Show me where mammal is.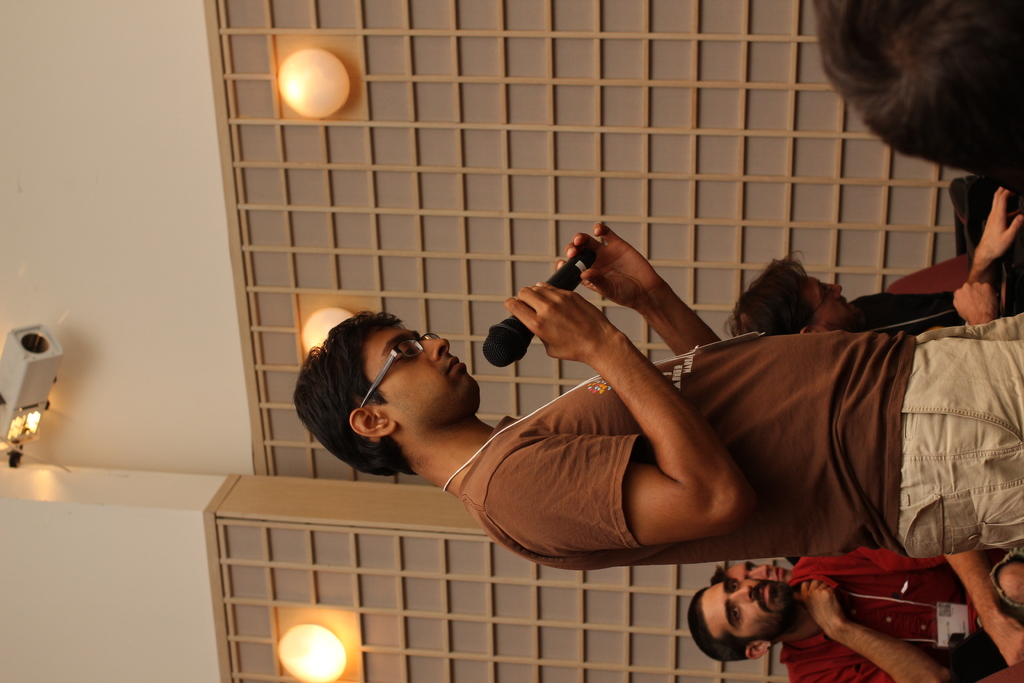
mammal is at x1=719 y1=189 x2=1022 y2=334.
